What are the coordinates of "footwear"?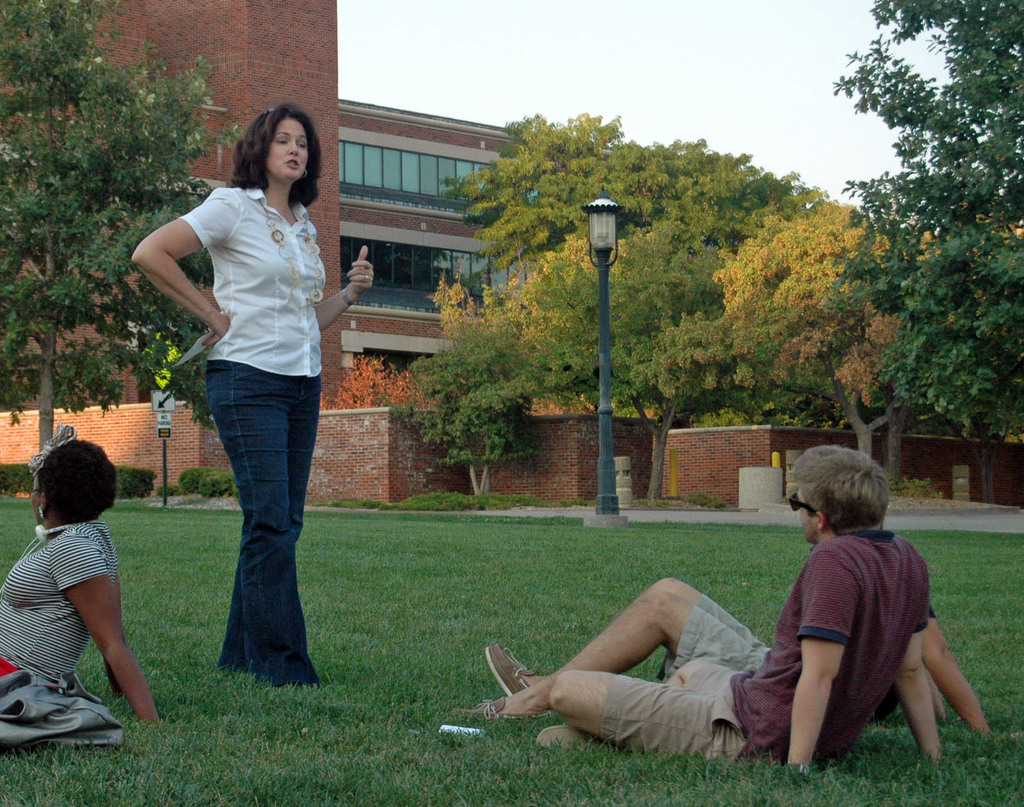
[536,722,616,747].
